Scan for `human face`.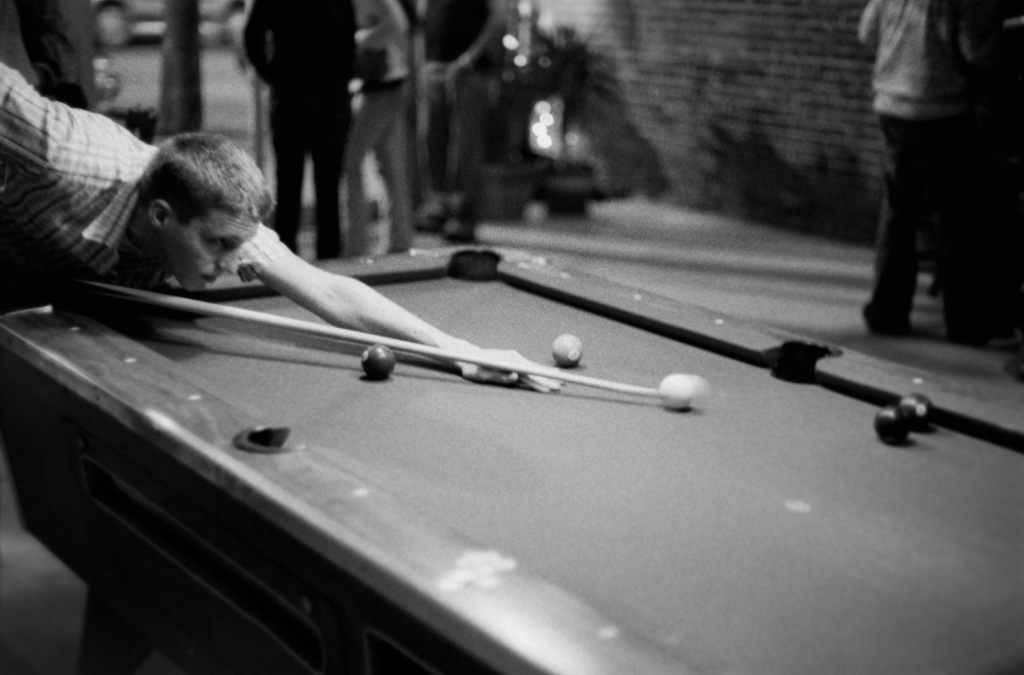
Scan result: Rect(168, 220, 260, 287).
